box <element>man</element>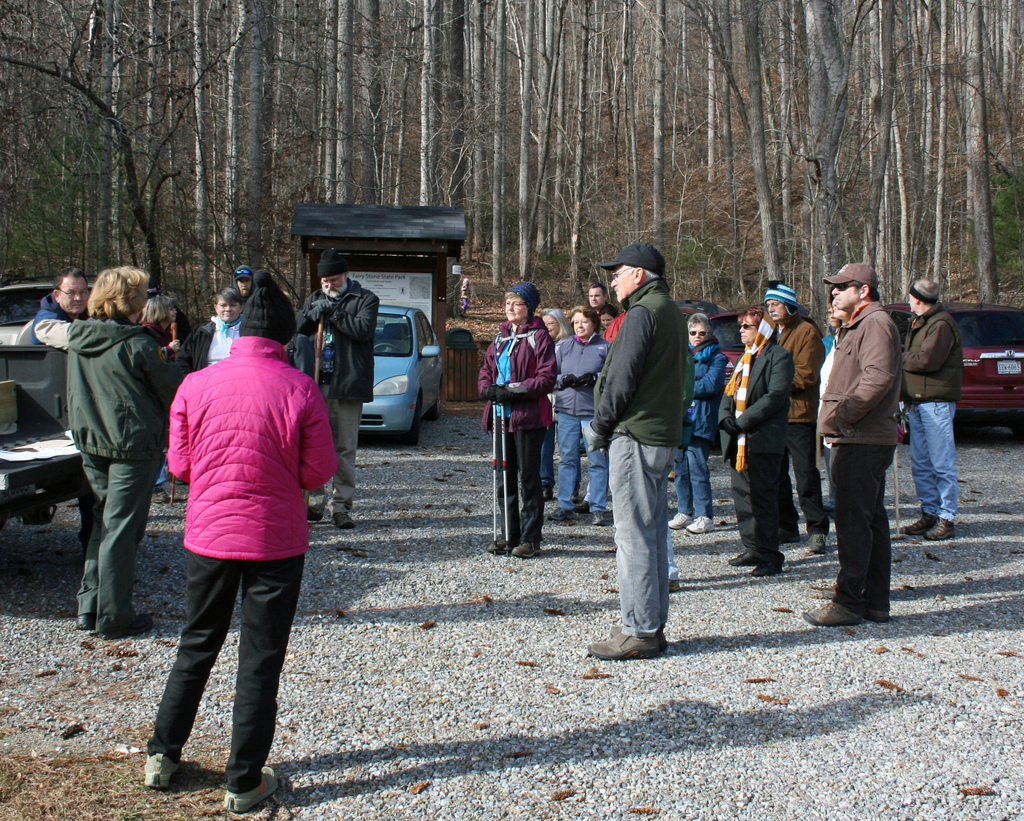
bbox=(898, 277, 964, 541)
